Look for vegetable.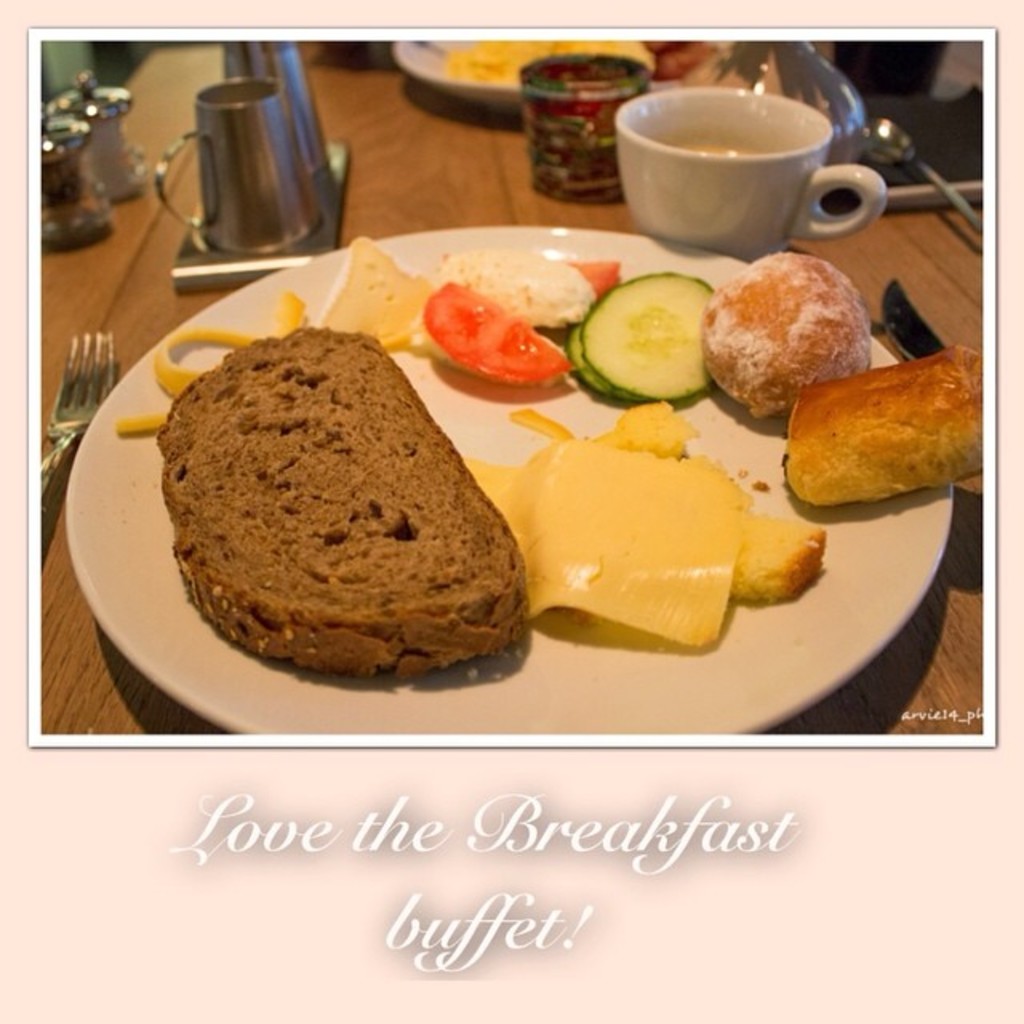
Found: locate(421, 285, 576, 395).
